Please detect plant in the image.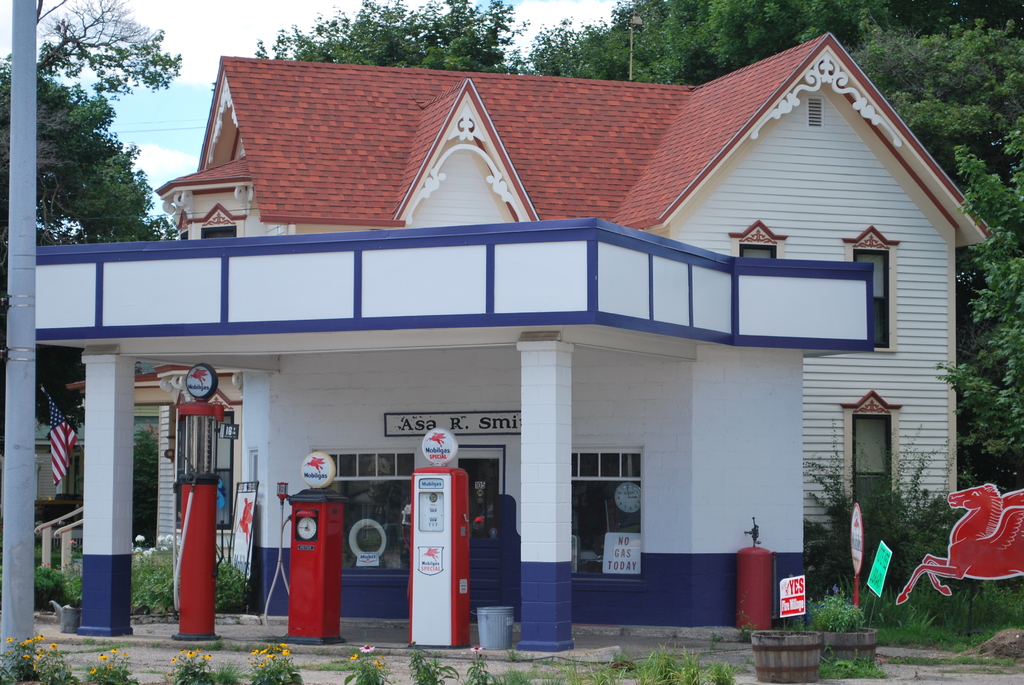
[left=212, top=548, right=253, bottom=611].
